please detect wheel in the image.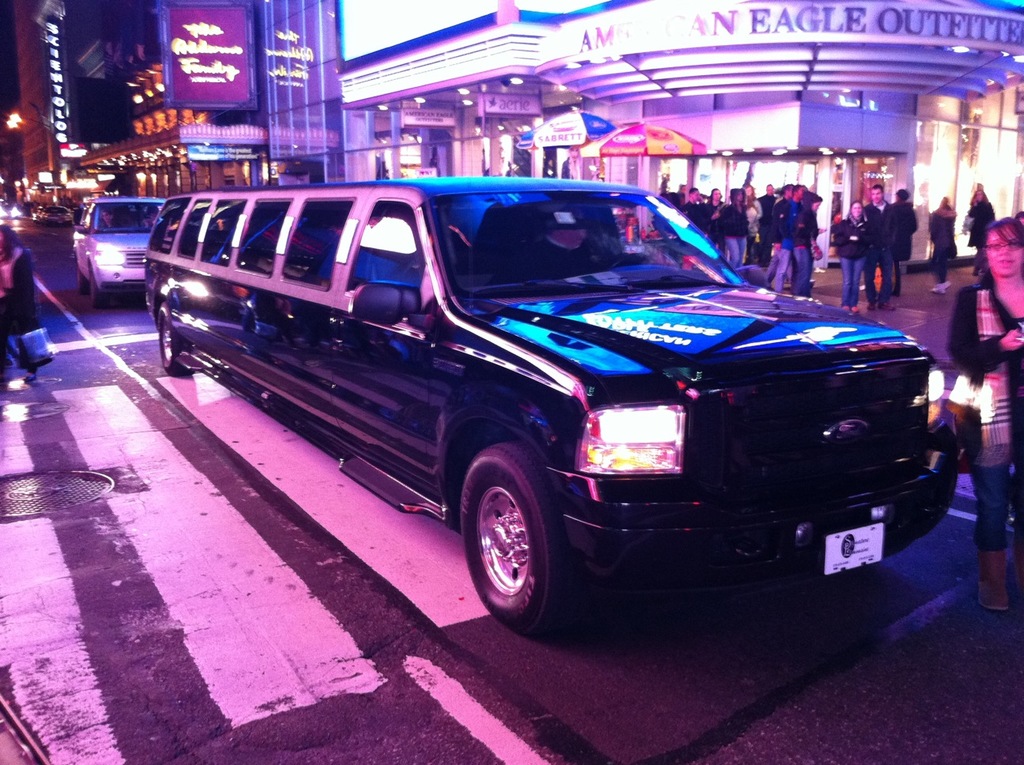
[x1=89, y1=268, x2=104, y2=304].
